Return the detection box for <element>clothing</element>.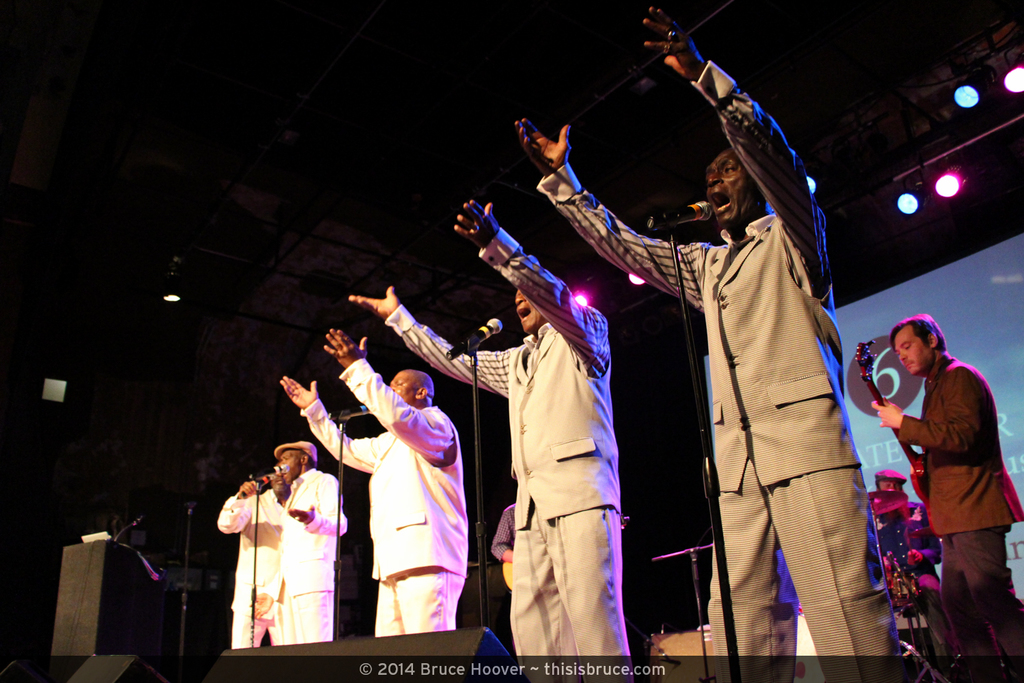
380/225/635/682.
